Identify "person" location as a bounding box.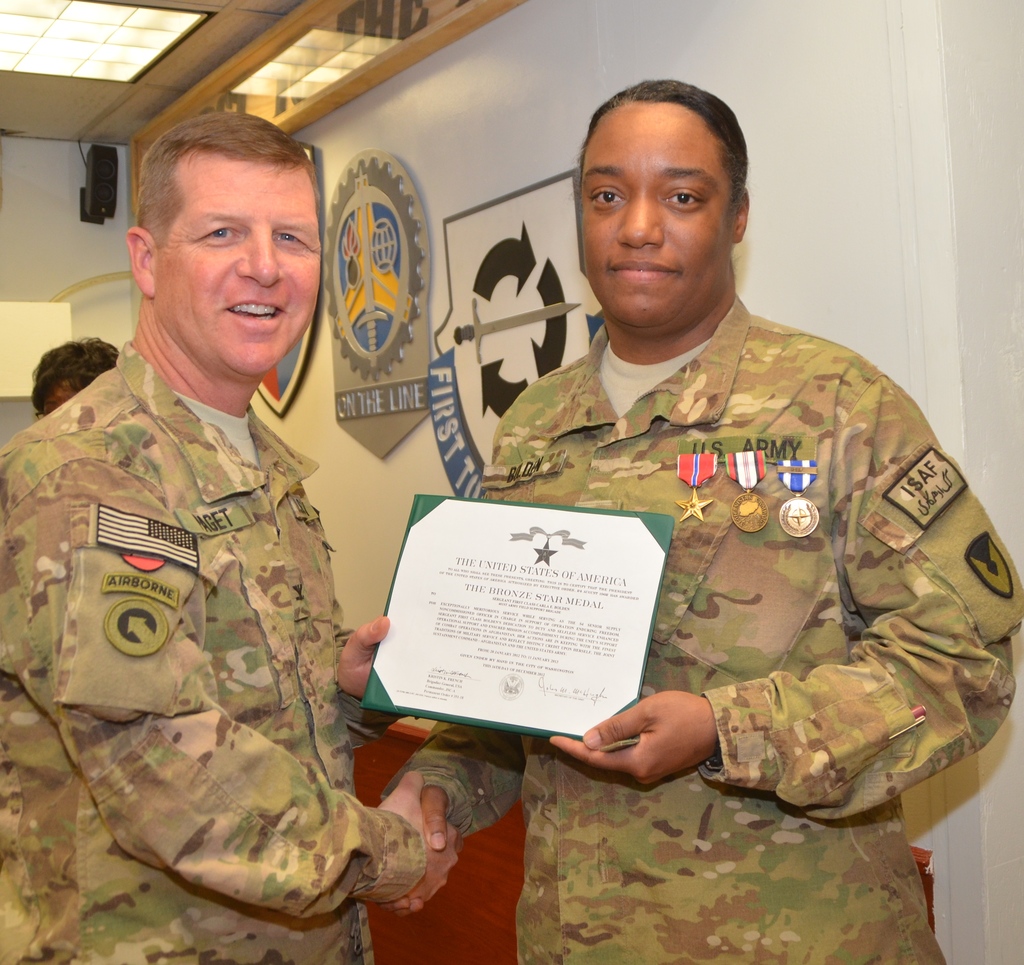
crop(371, 79, 1023, 964).
